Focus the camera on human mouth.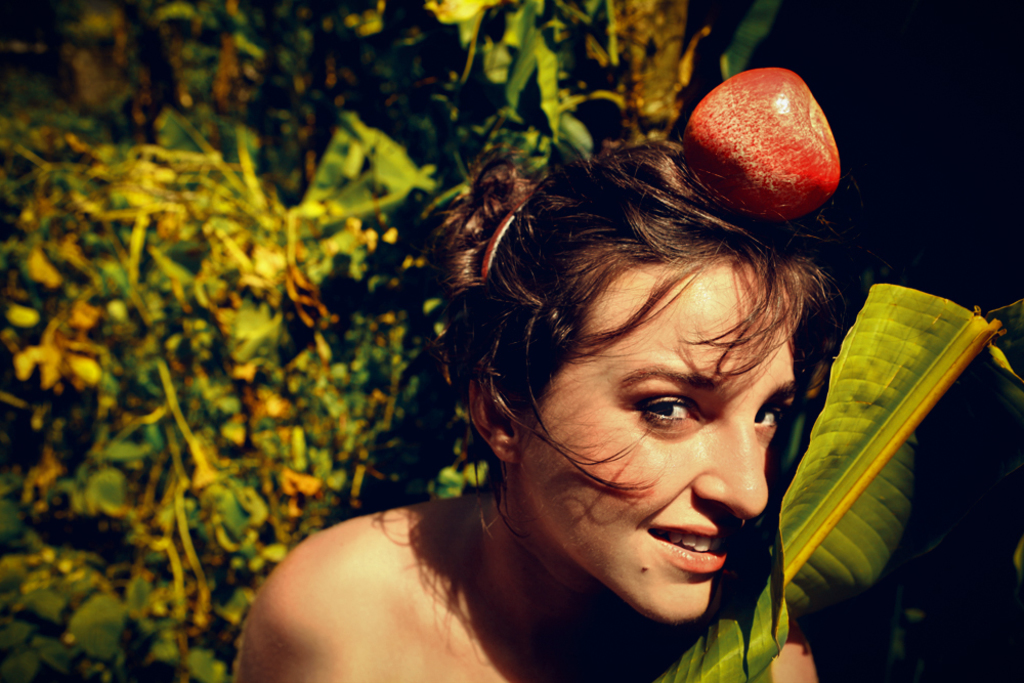
Focus region: BBox(641, 509, 735, 583).
